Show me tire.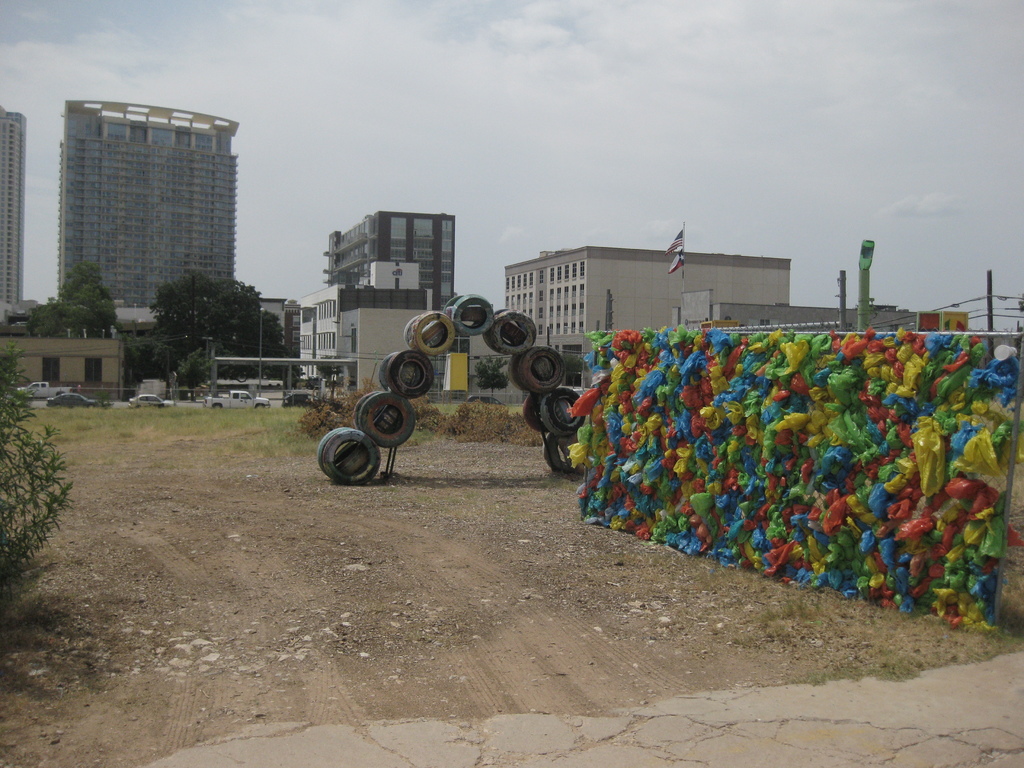
tire is here: x1=510, y1=354, x2=552, y2=391.
